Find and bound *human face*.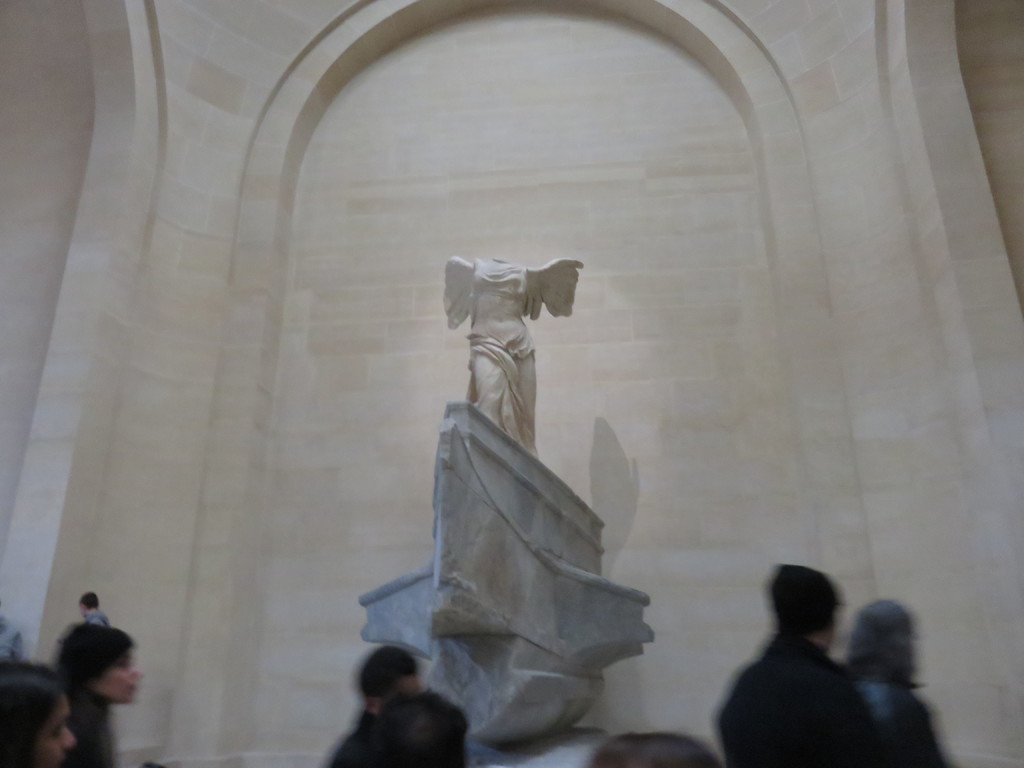
Bound: box=[29, 695, 74, 767].
